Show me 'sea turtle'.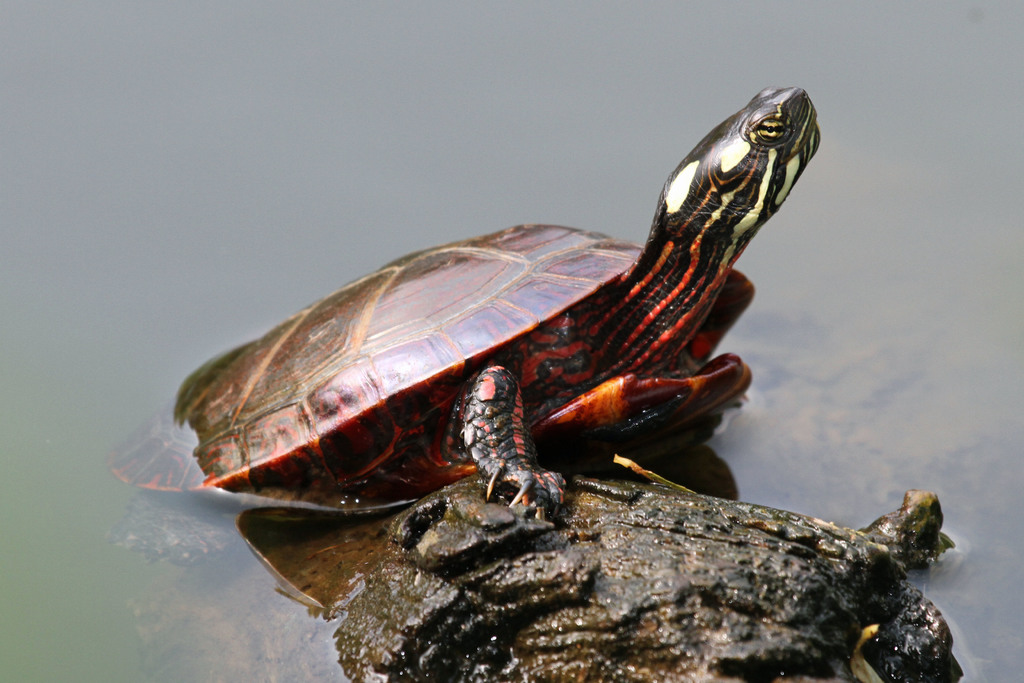
'sea turtle' is here: {"left": 88, "top": 79, "right": 828, "bottom": 571}.
